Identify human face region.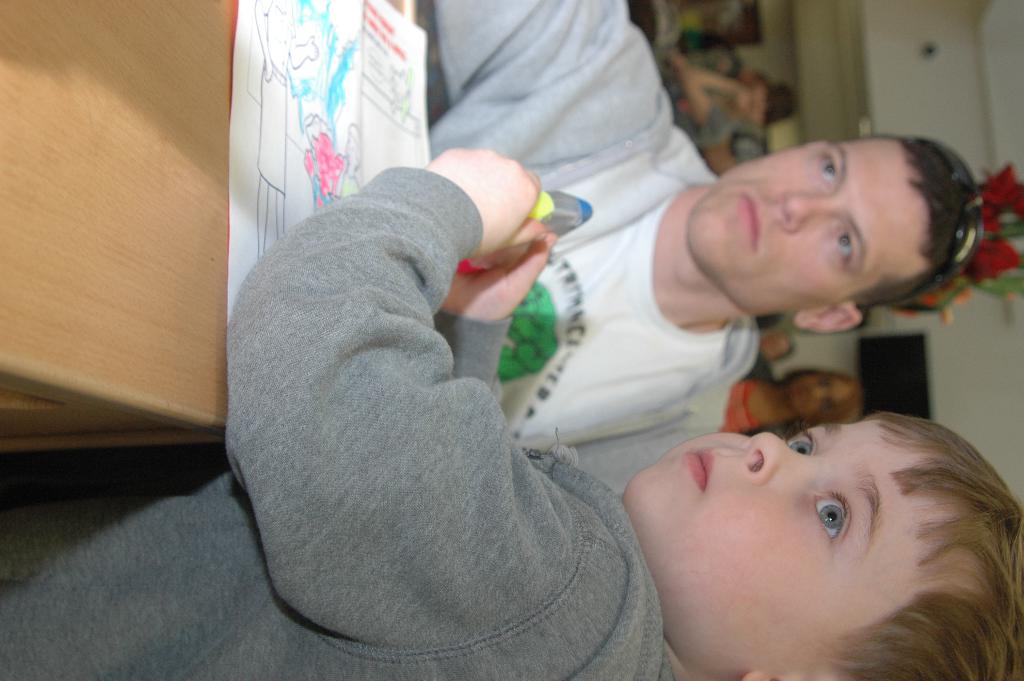
Region: 787,375,849,418.
